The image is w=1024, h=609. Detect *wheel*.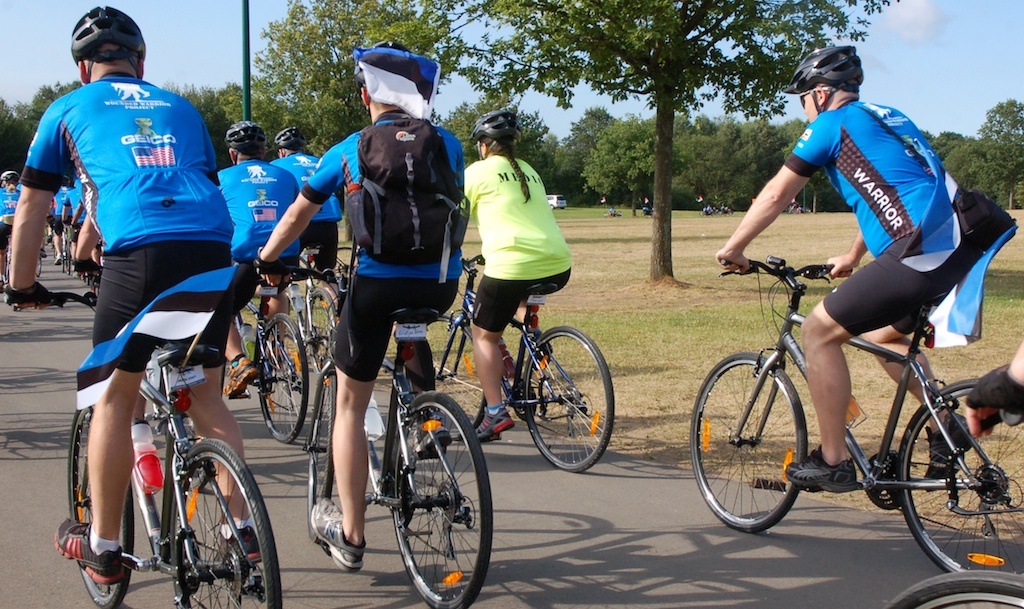
Detection: [left=898, top=386, right=1023, bottom=577].
